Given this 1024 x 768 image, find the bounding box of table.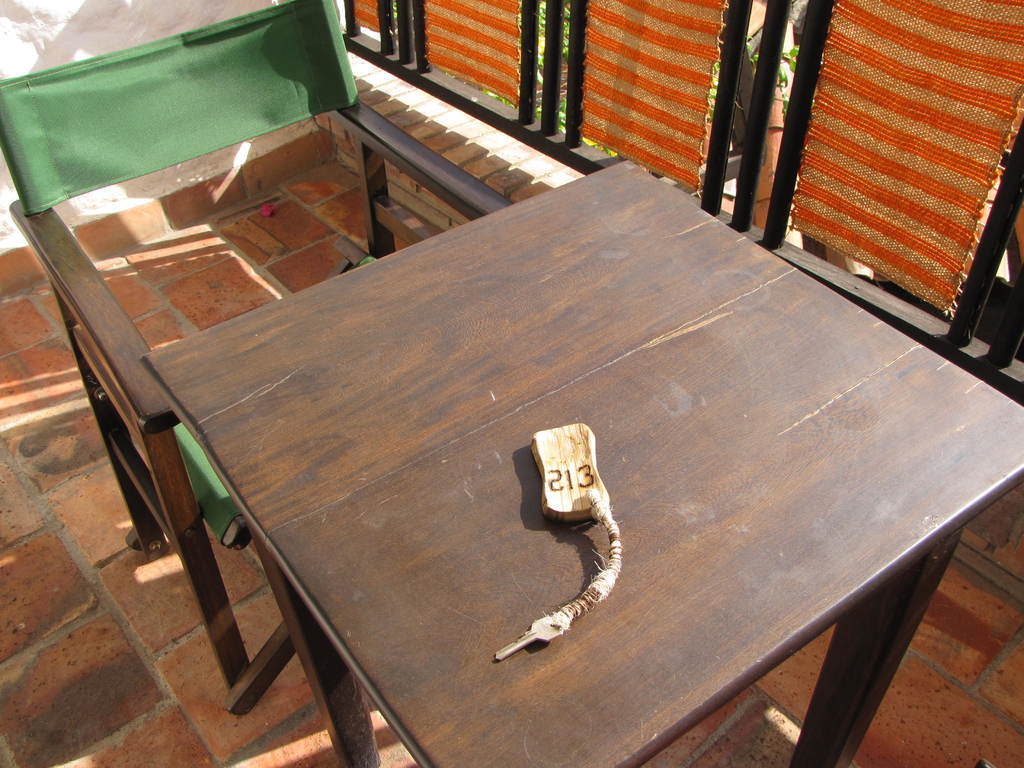
bbox=(149, 153, 1023, 767).
